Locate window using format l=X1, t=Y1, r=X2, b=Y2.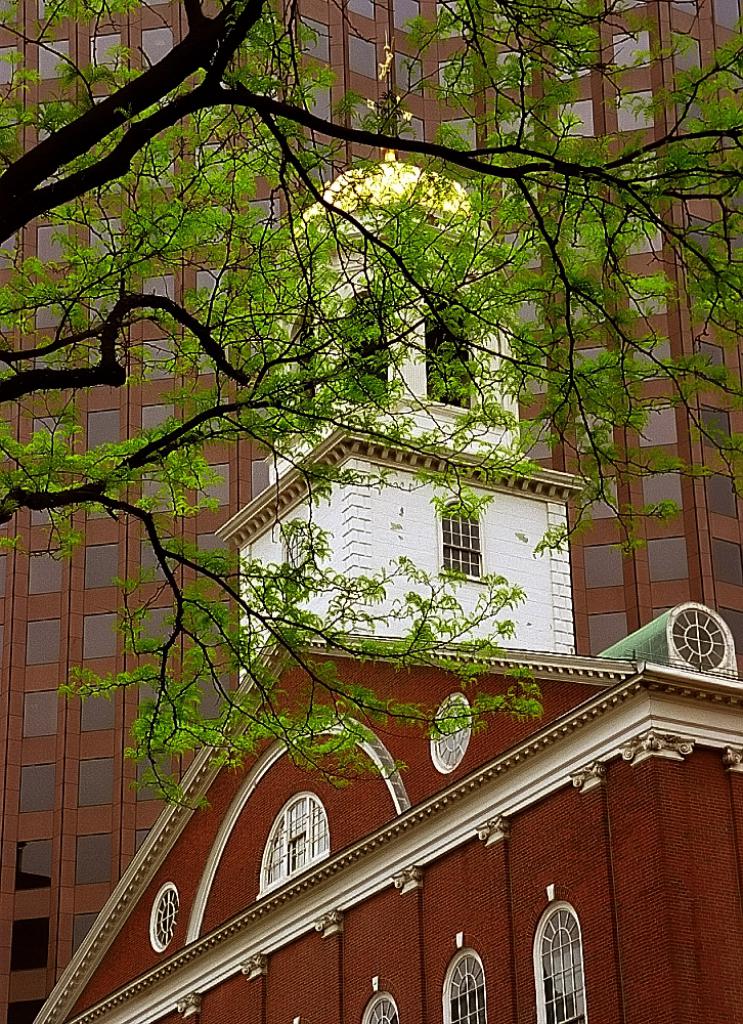
l=688, t=214, r=718, b=245.
